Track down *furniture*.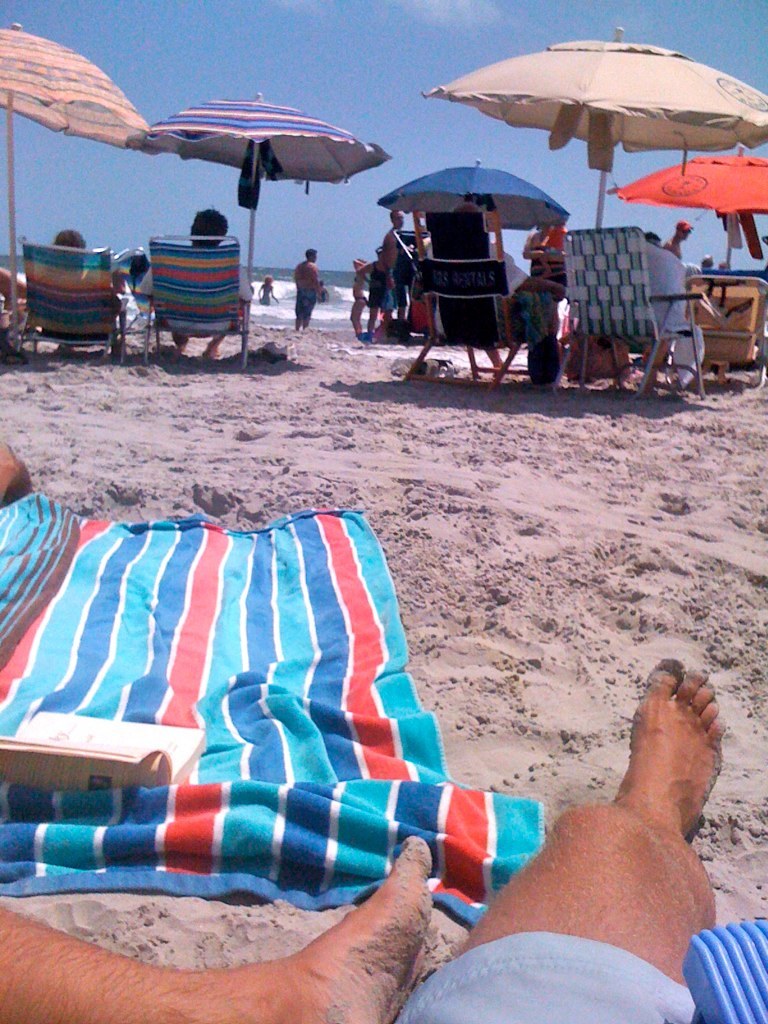
Tracked to (x1=12, y1=234, x2=135, y2=365).
